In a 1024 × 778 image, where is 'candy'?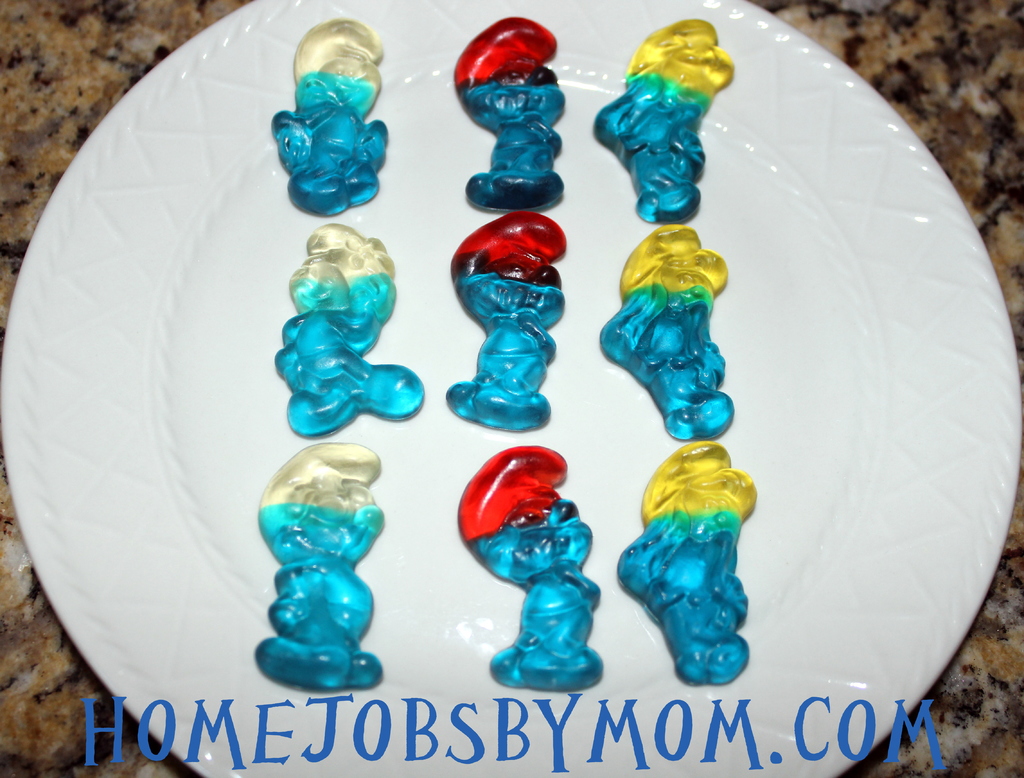
[444,207,566,428].
